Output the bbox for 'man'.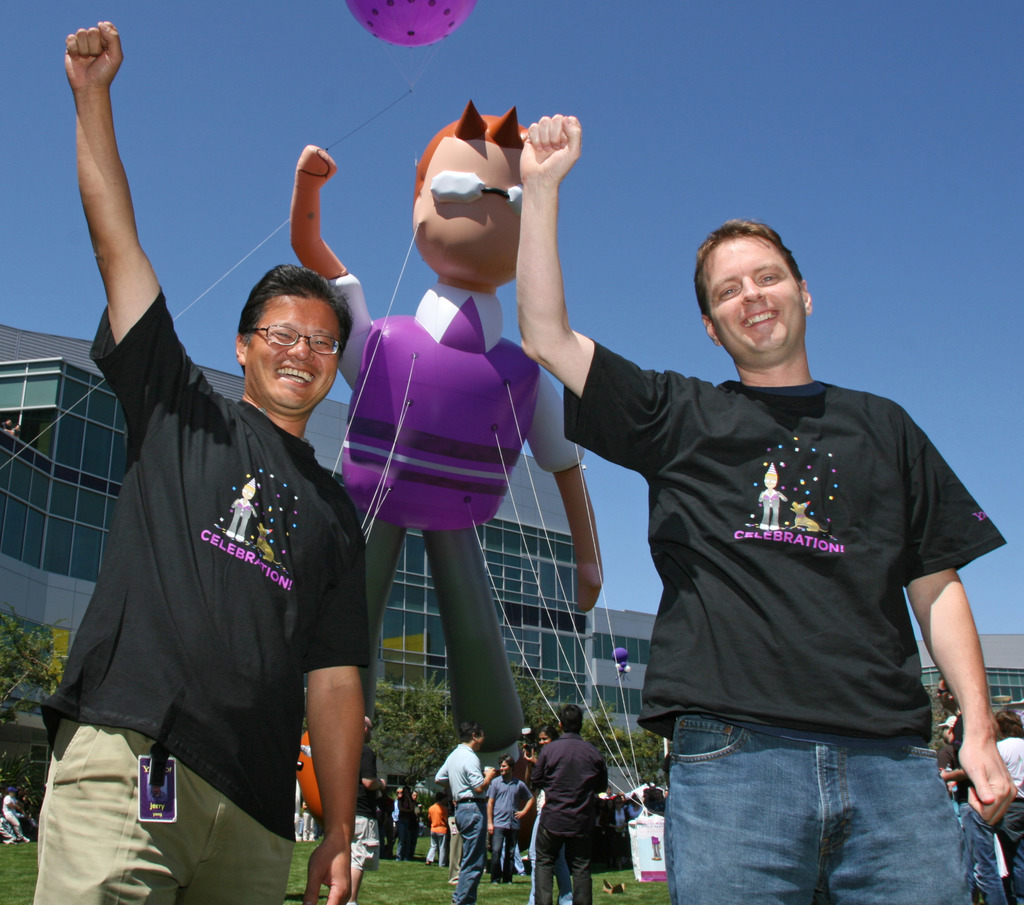
crop(525, 704, 638, 893).
